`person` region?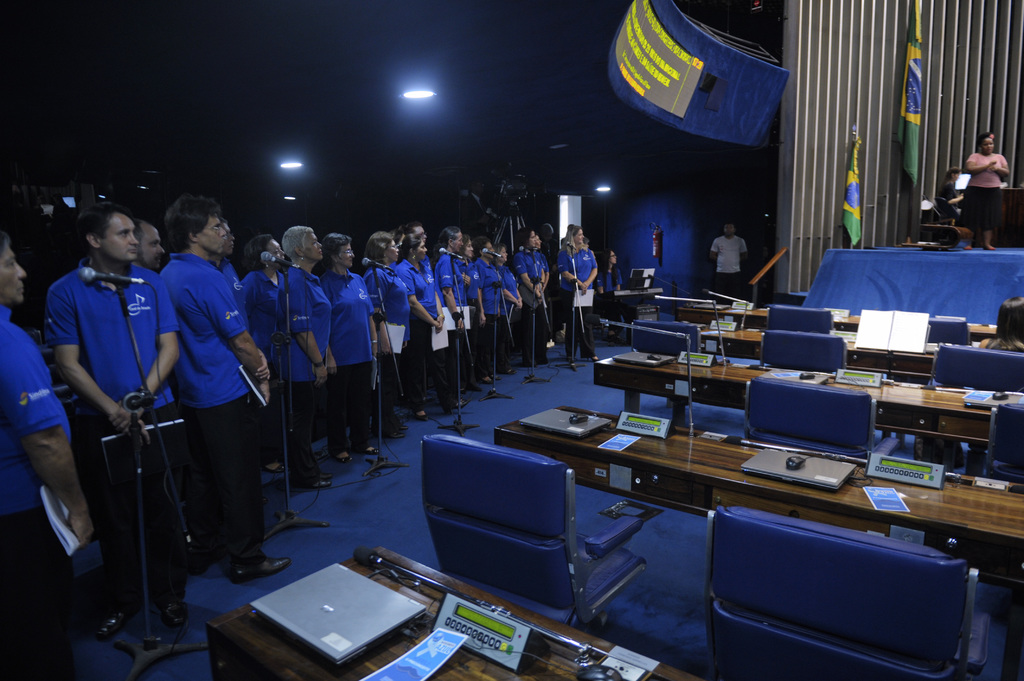
593 246 646 344
